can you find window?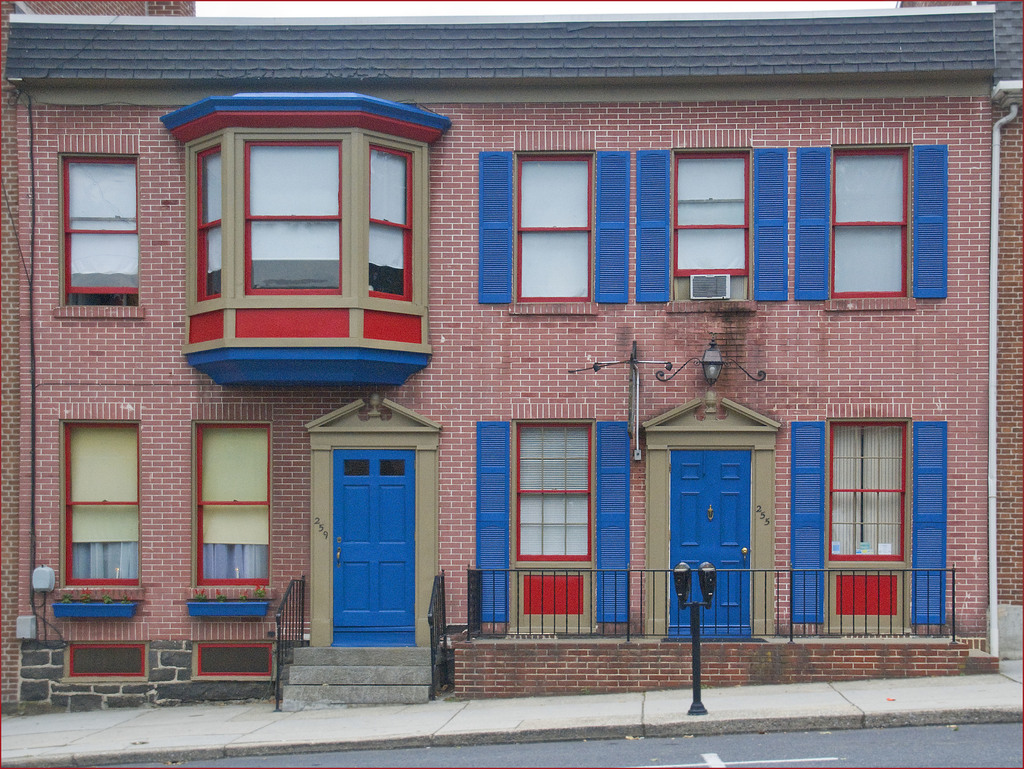
Yes, bounding box: rect(817, 130, 938, 304).
